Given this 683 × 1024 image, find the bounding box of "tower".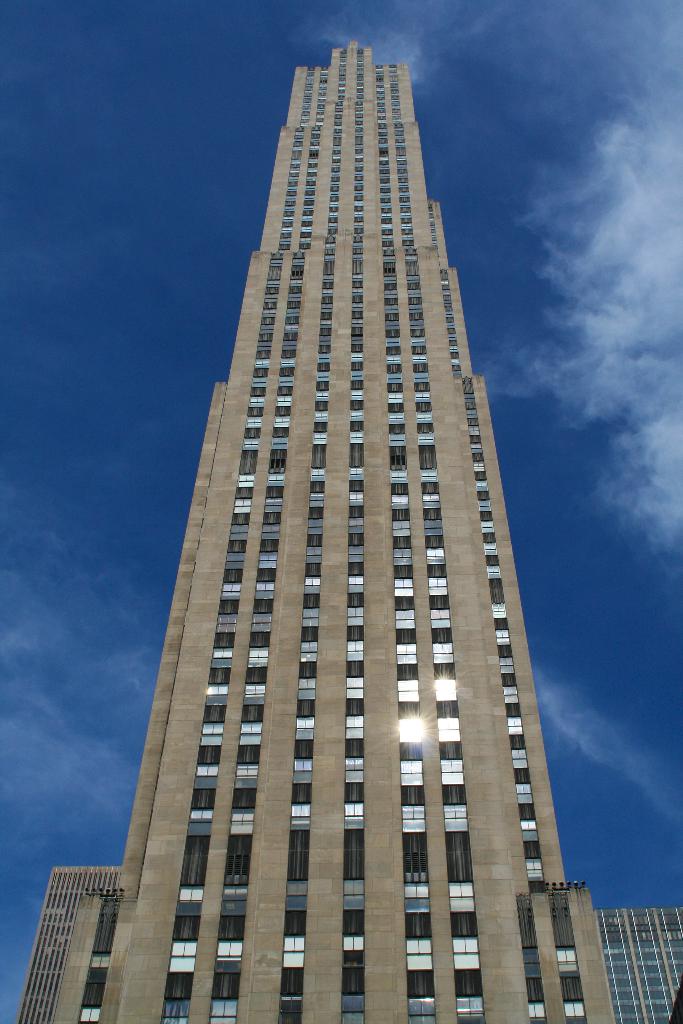
region(73, 16, 577, 1023).
